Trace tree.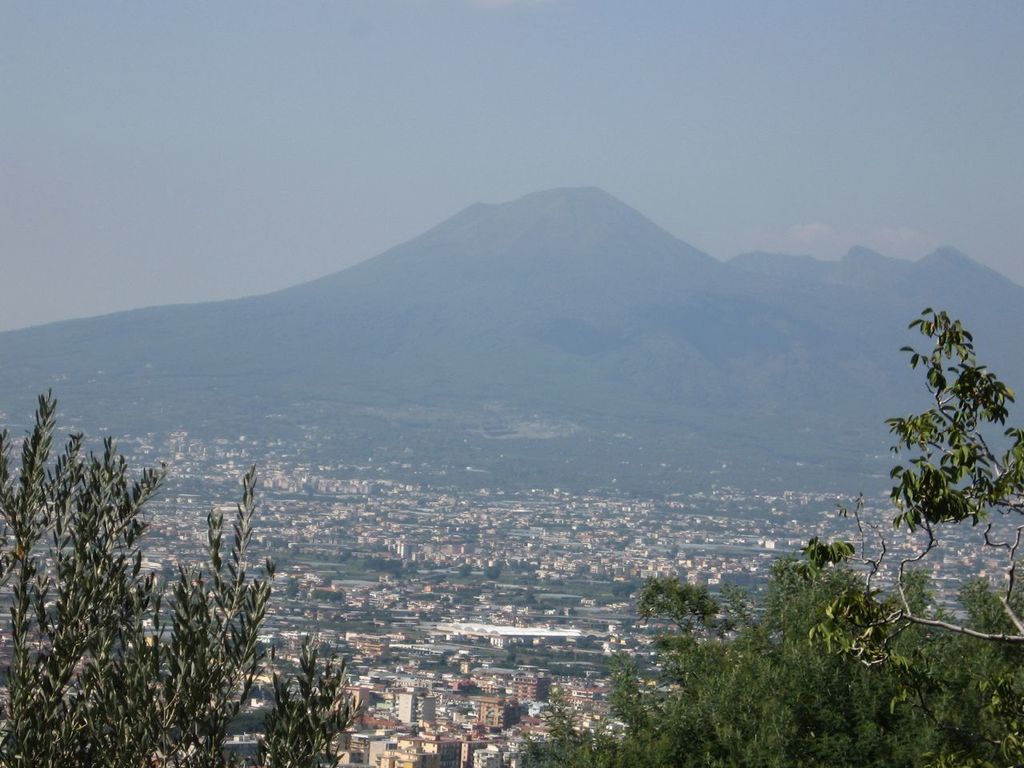
Traced to x1=0 y1=414 x2=266 y2=767.
